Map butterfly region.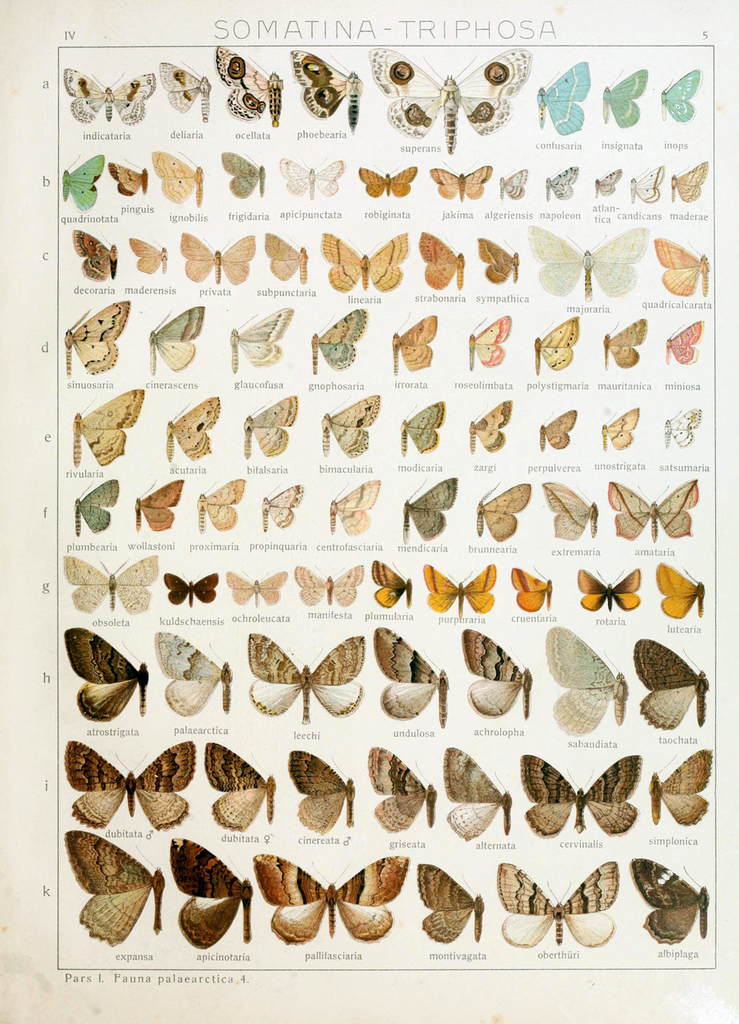
Mapped to x1=492 y1=169 x2=537 y2=200.
